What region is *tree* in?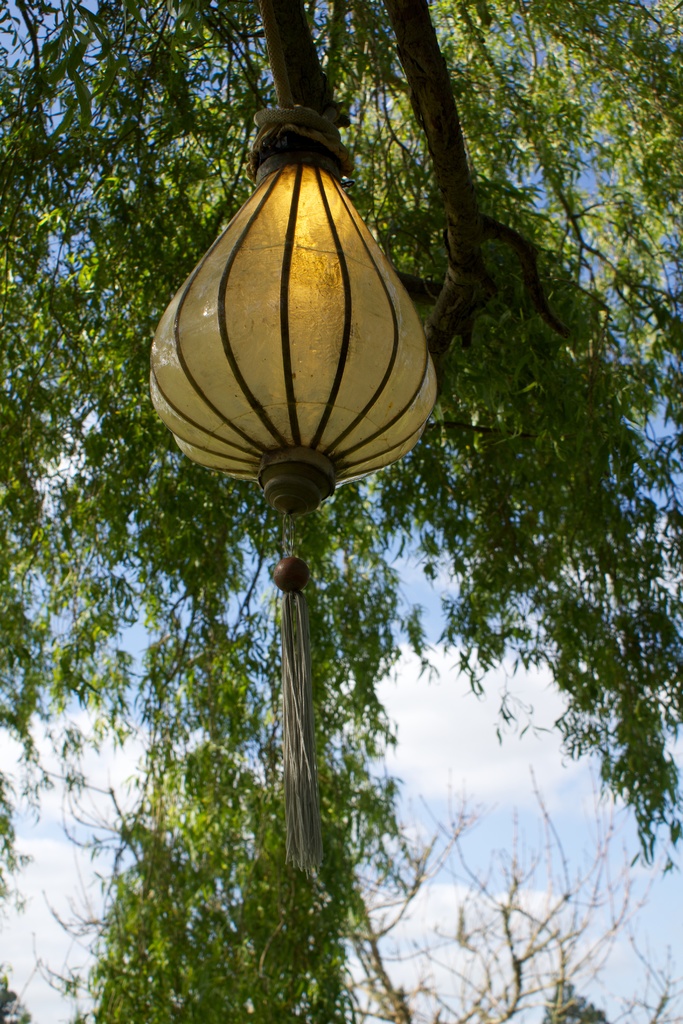
Rect(22, 721, 422, 1023).
